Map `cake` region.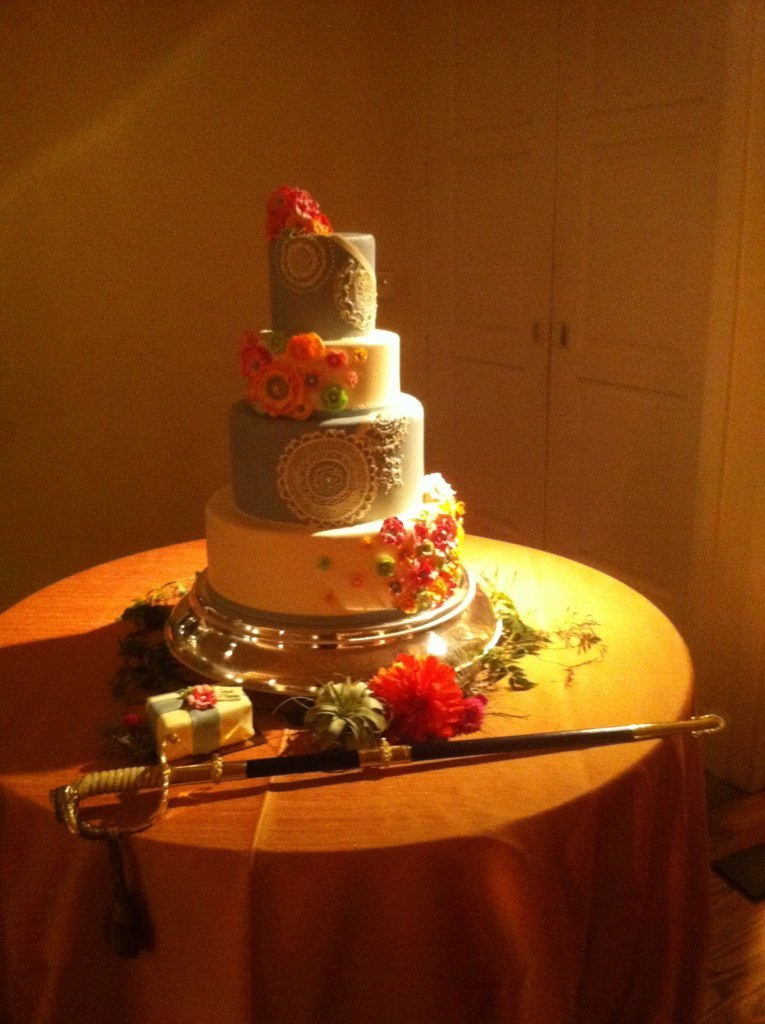
Mapped to 206,233,463,618.
